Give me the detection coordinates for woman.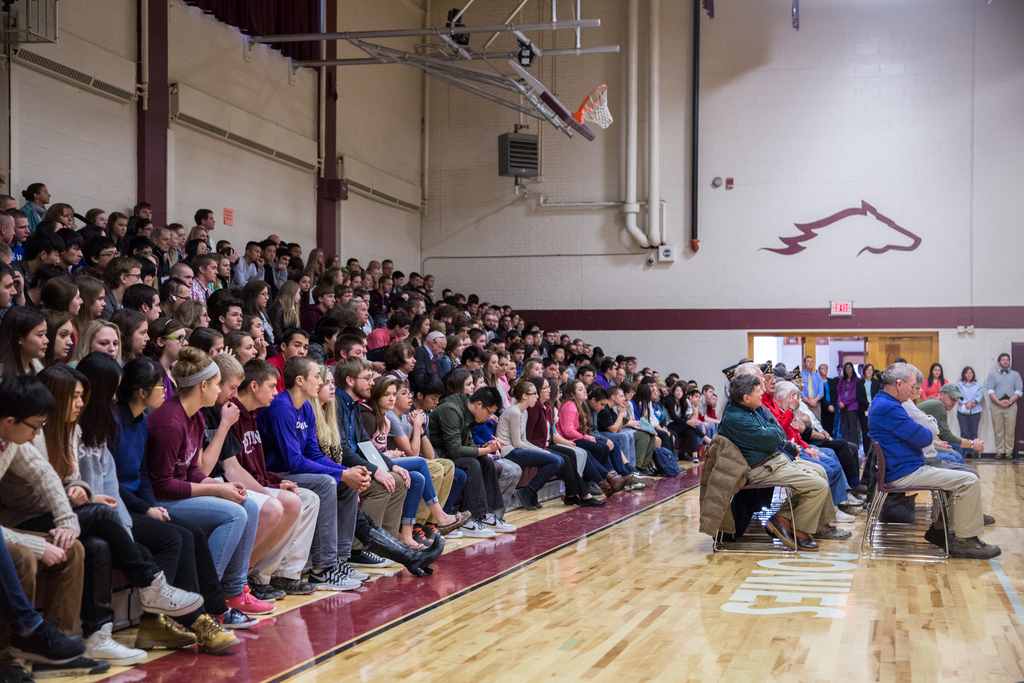
<box>348,377,471,547</box>.
